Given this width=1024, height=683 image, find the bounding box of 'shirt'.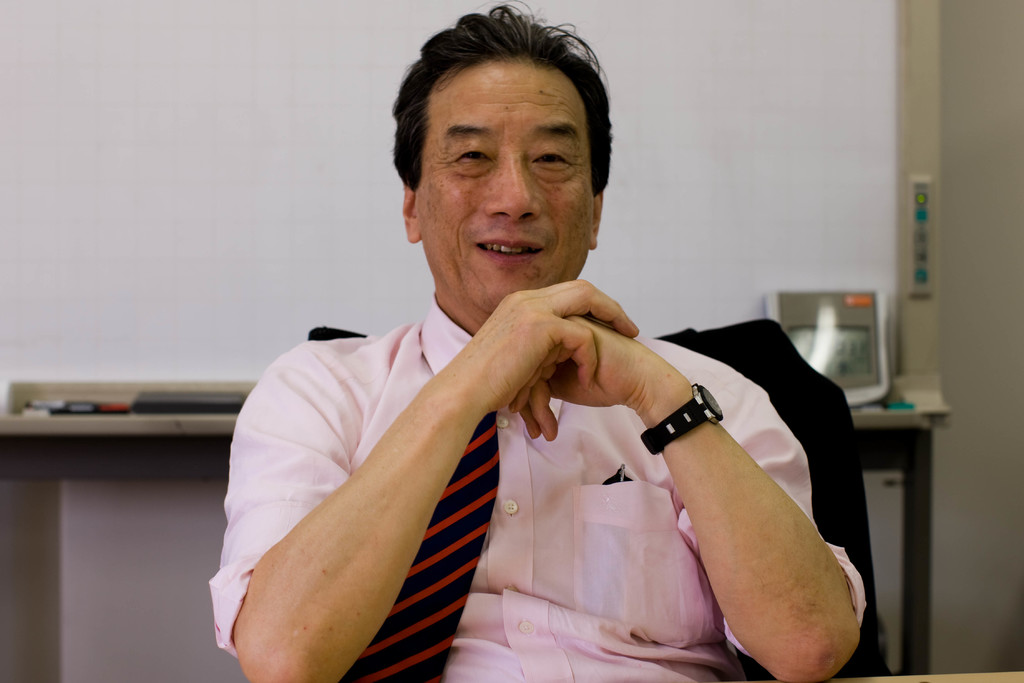
bbox(211, 292, 864, 679).
